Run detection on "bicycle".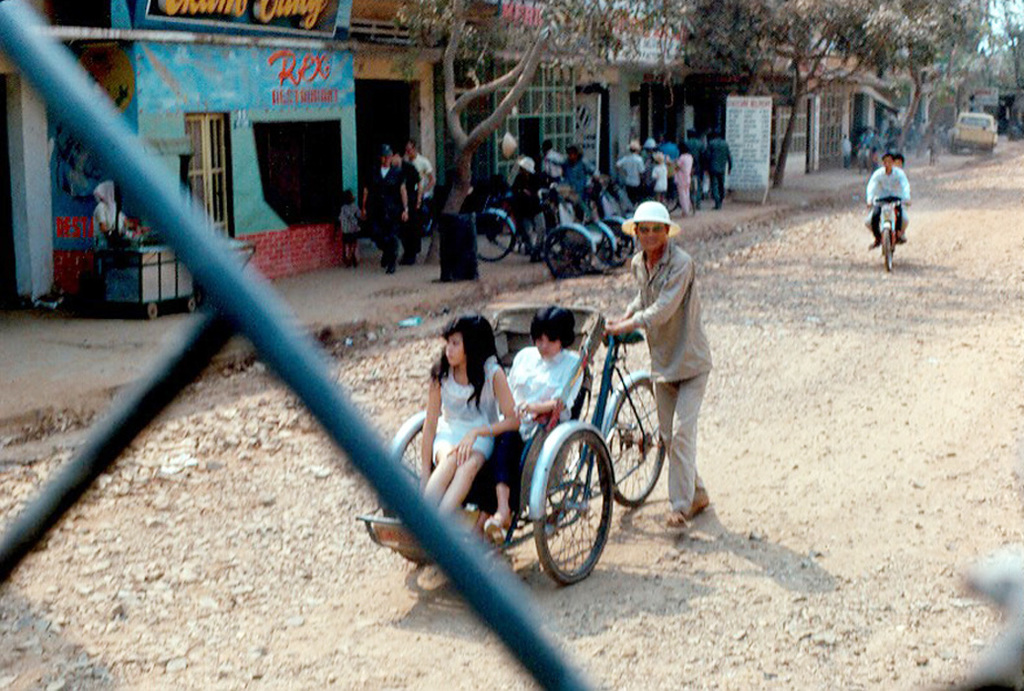
Result: region(474, 187, 597, 257).
